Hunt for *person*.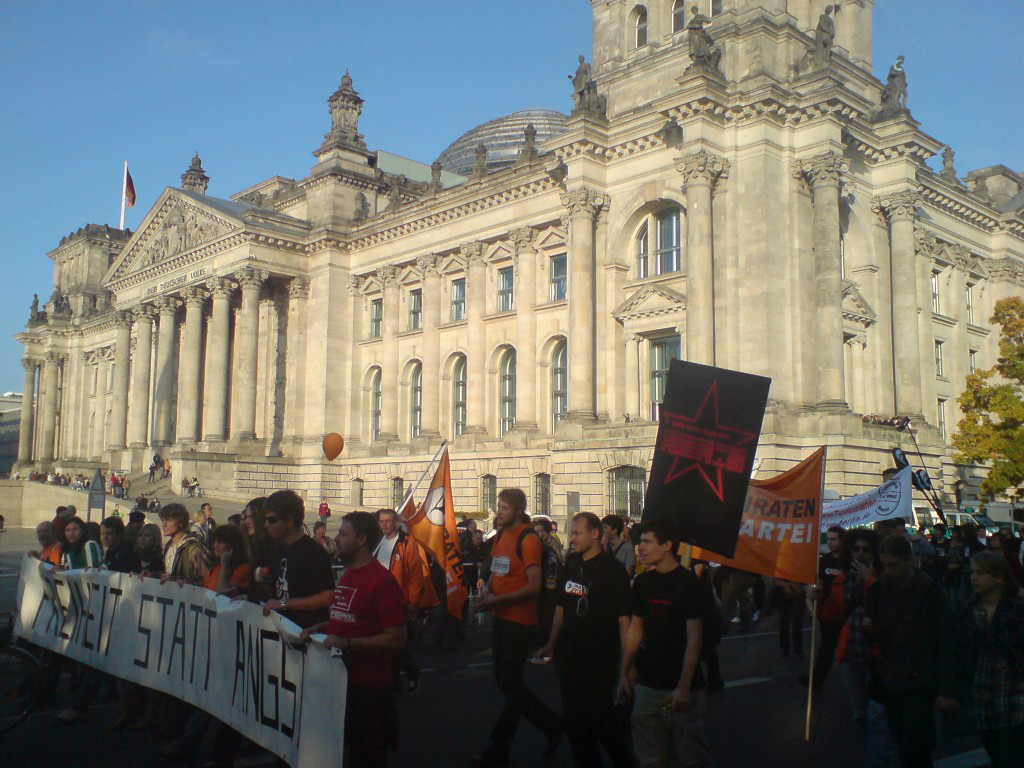
Hunted down at region(540, 509, 634, 767).
